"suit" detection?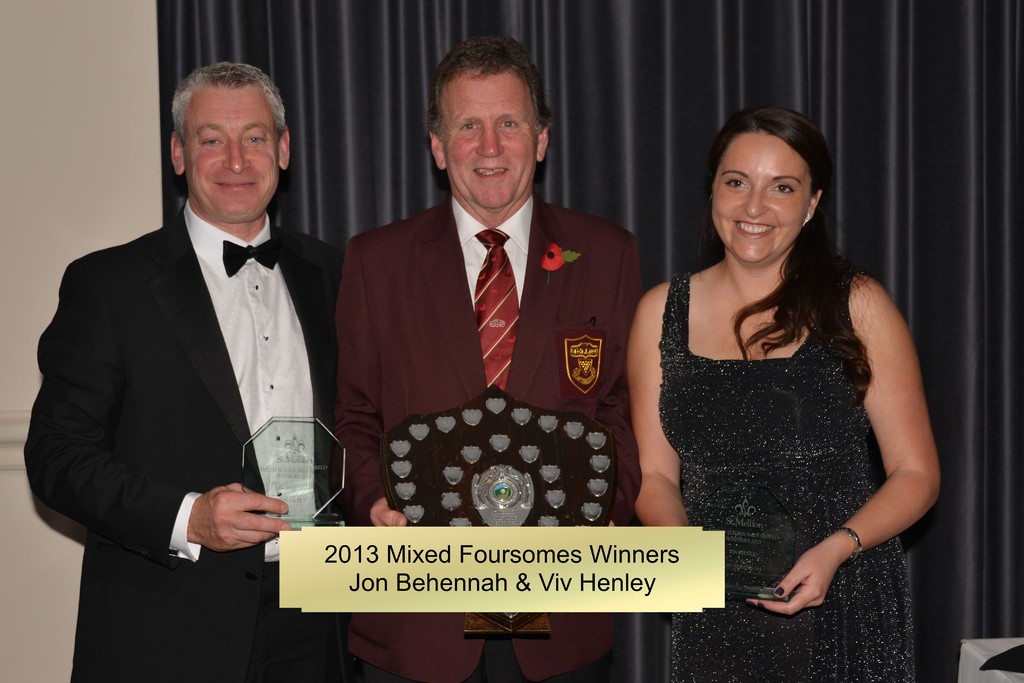
locate(336, 193, 640, 682)
